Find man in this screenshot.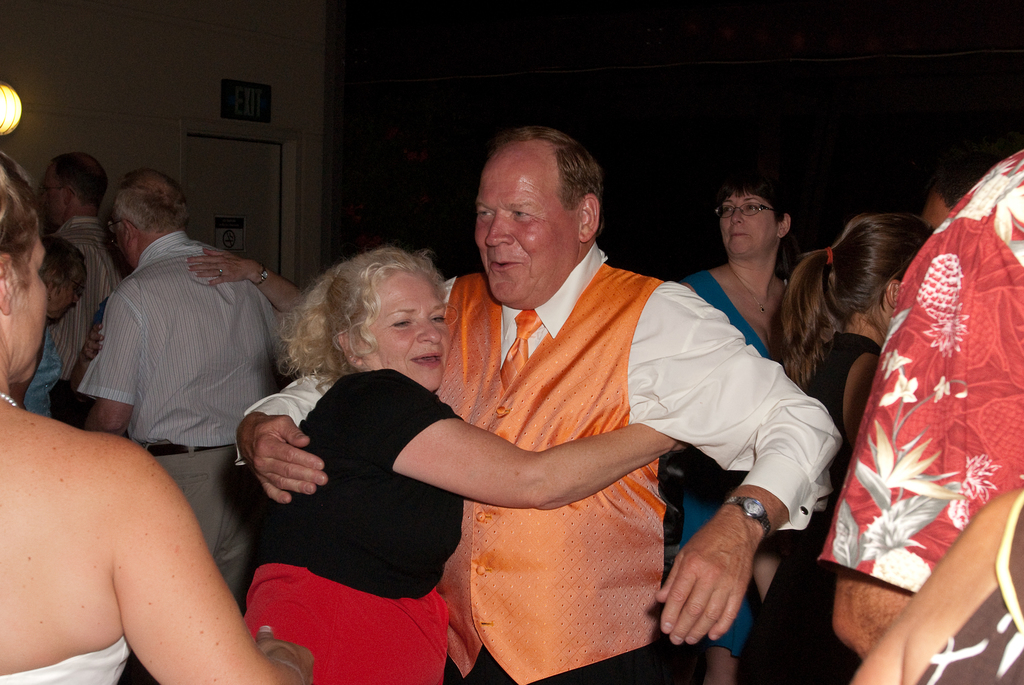
The bounding box for man is detection(34, 145, 127, 373).
